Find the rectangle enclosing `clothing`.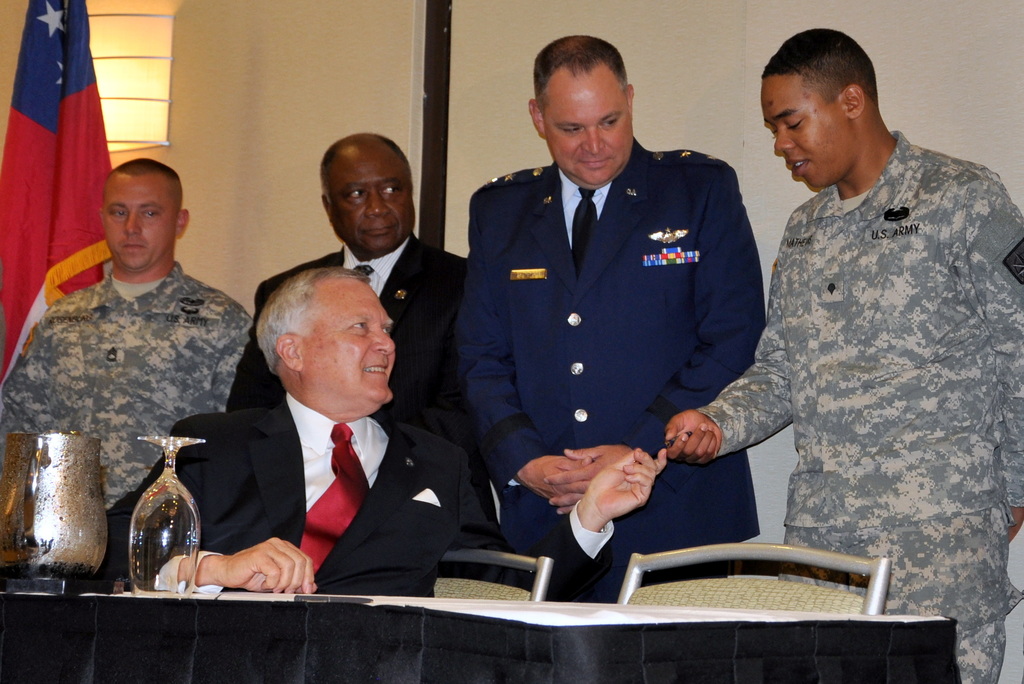
locate(225, 231, 504, 532).
